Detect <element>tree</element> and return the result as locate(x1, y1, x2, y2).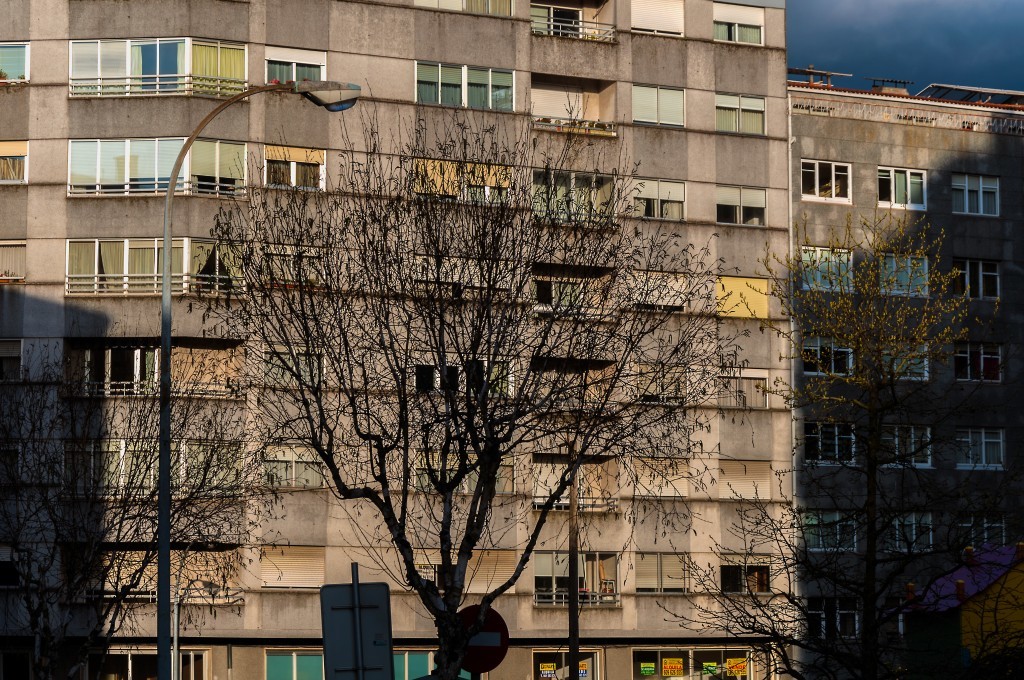
locate(0, 345, 284, 679).
